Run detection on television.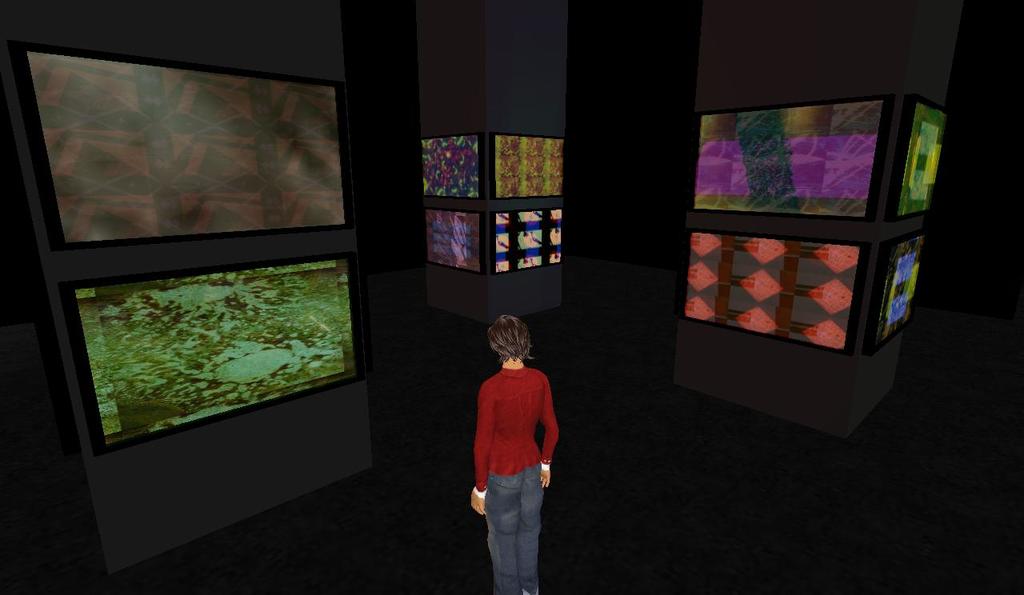
Result: bbox=[54, 255, 362, 460].
